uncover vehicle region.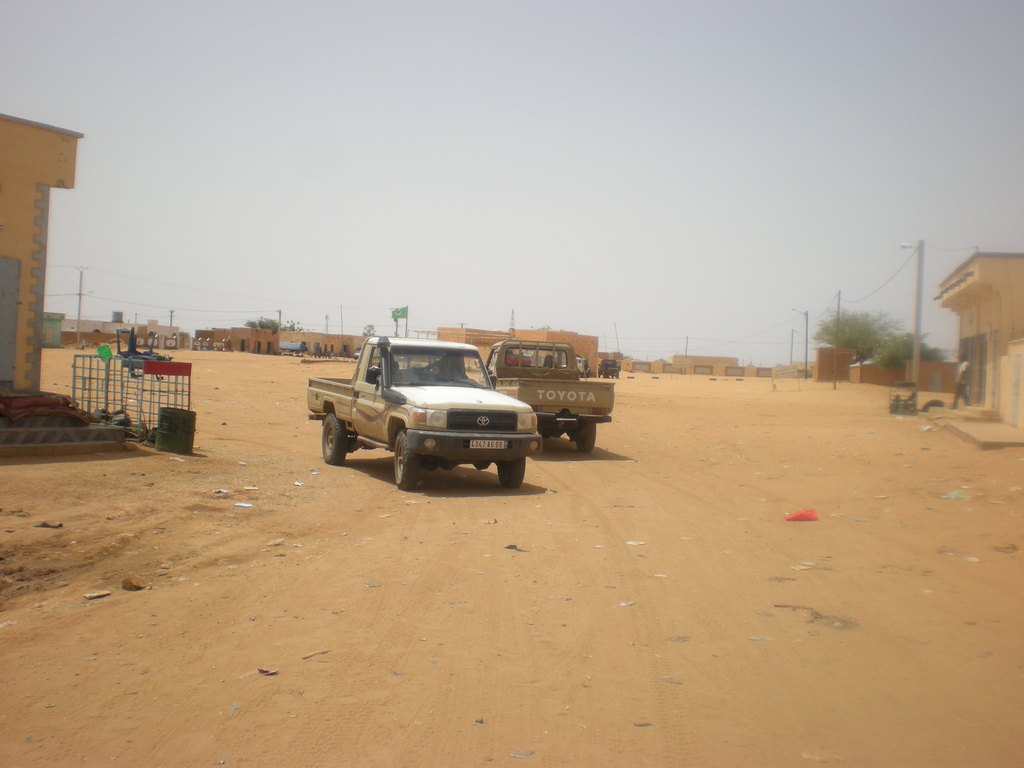
Uncovered: {"x1": 473, "y1": 332, "x2": 611, "y2": 458}.
